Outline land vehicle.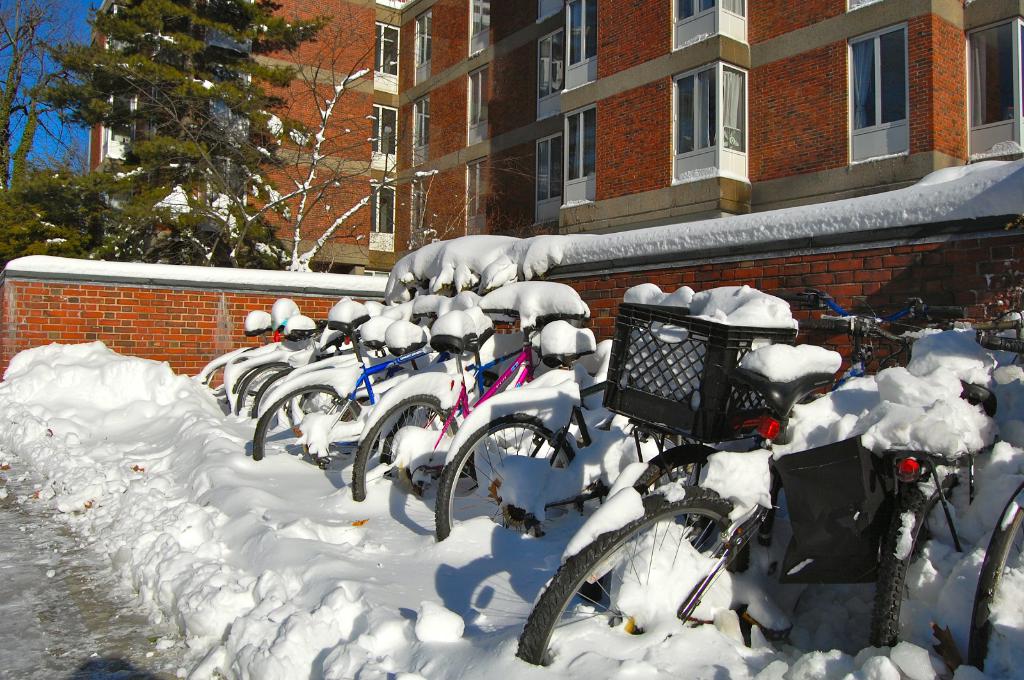
Outline: locate(875, 322, 1023, 660).
